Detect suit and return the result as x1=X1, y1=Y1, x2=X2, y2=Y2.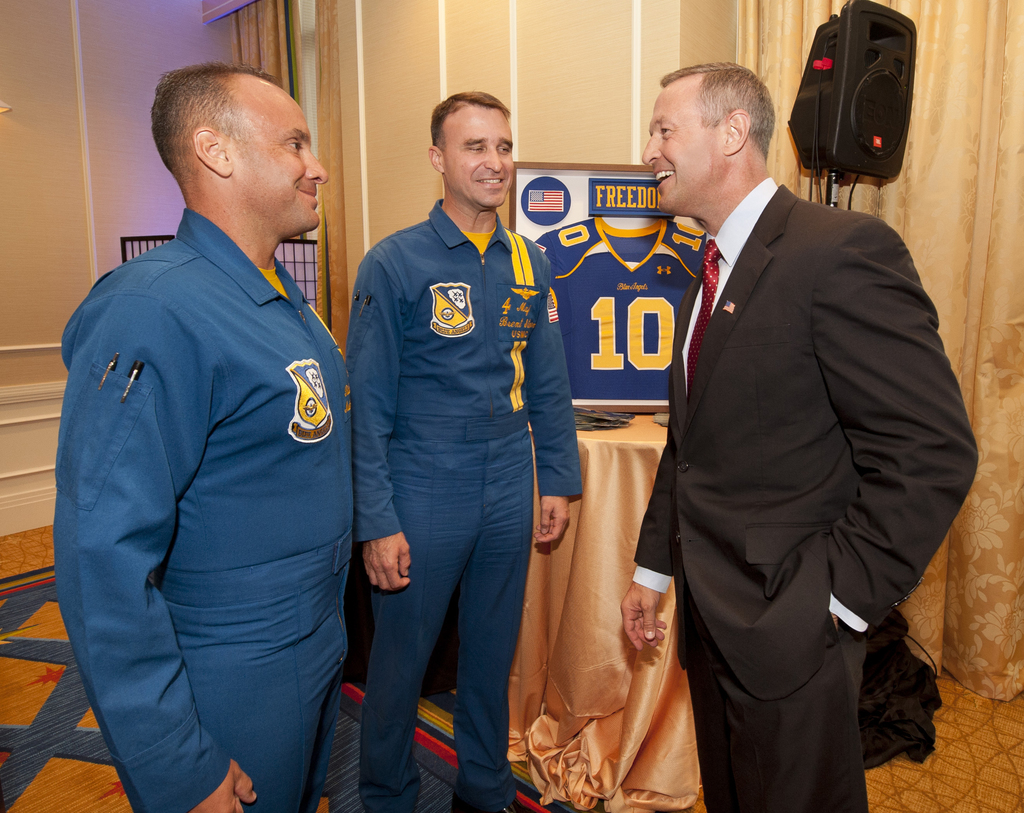
x1=594, y1=75, x2=922, y2=777.
